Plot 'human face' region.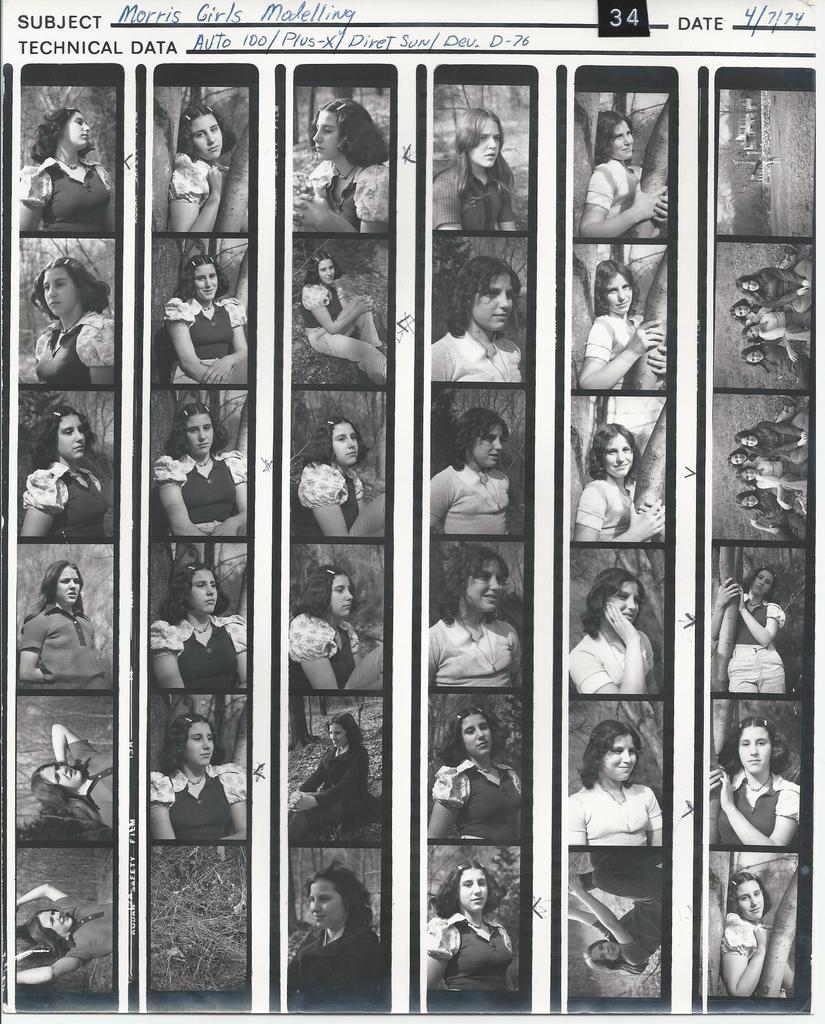
Plotted at locate(314, 109, 340, 161).
